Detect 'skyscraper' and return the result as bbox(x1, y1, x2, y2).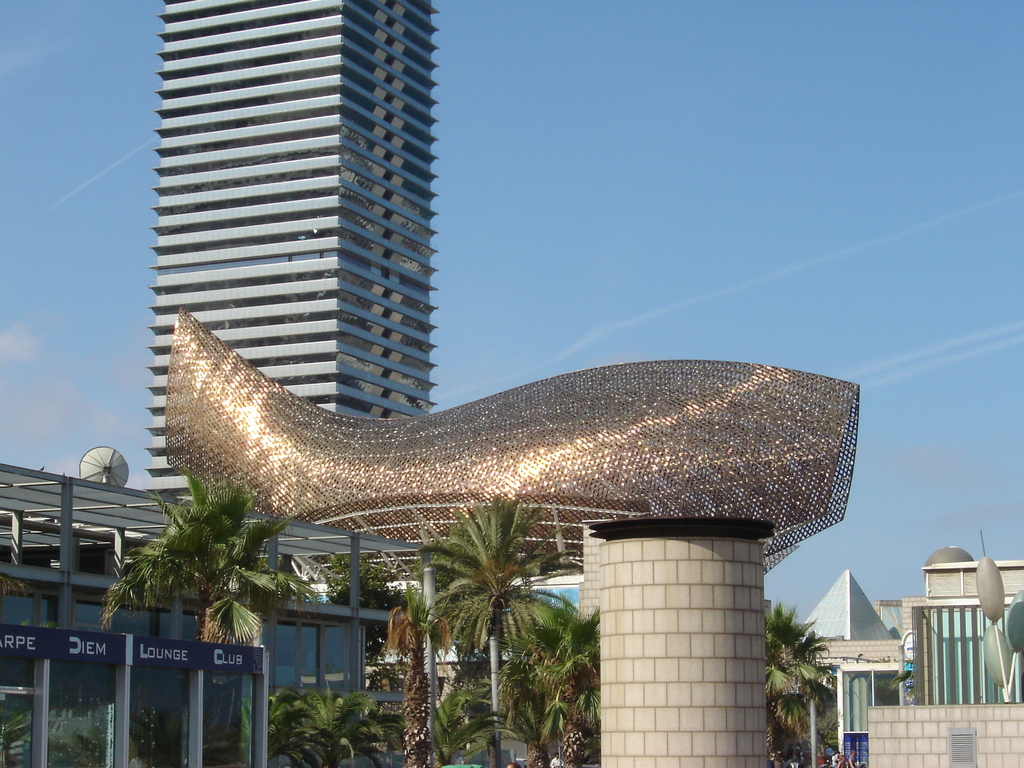
bbox(95, 3, 497, 389).
